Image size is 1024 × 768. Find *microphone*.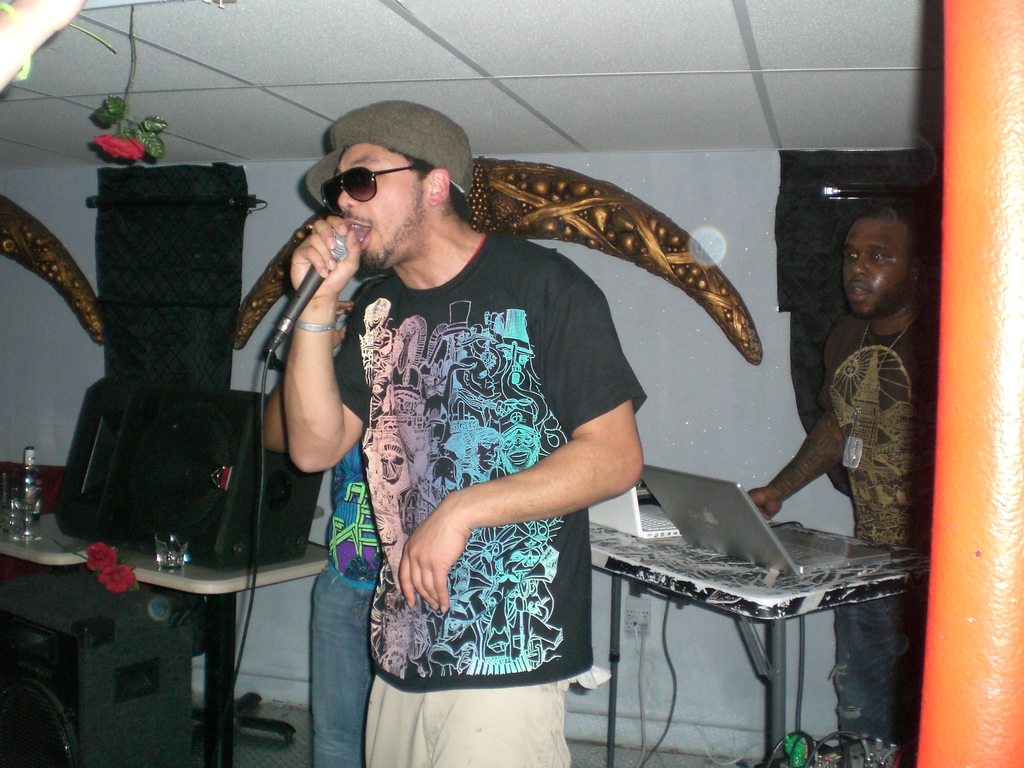
BBox(246, 202, 376, 343).
